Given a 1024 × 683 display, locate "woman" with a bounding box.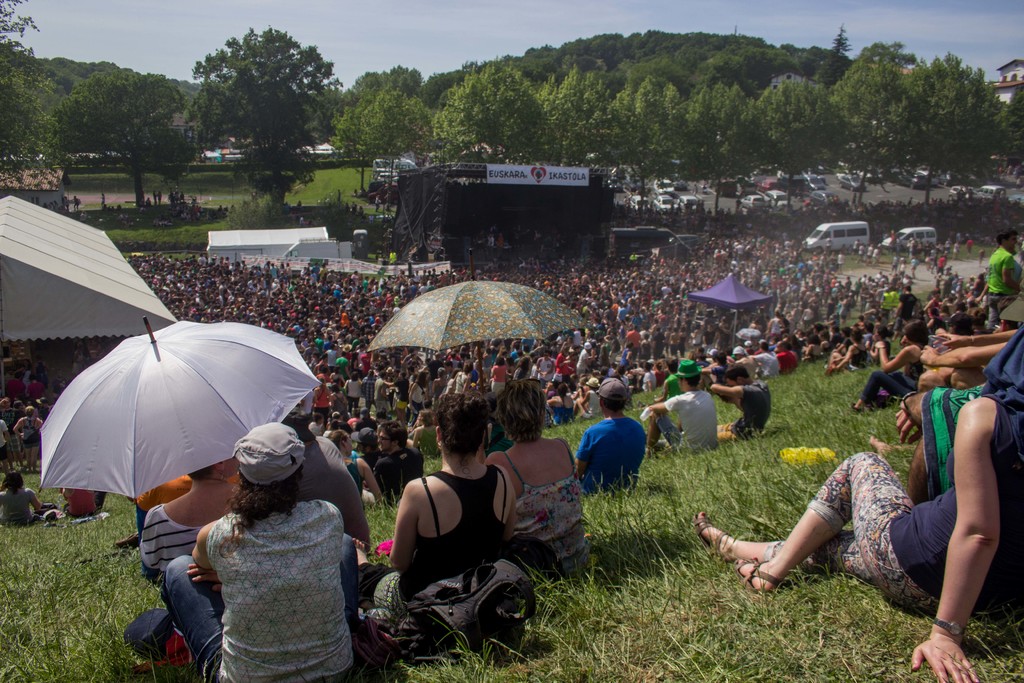
Located: x1=346, y1=393, x2=520, y2=627.
